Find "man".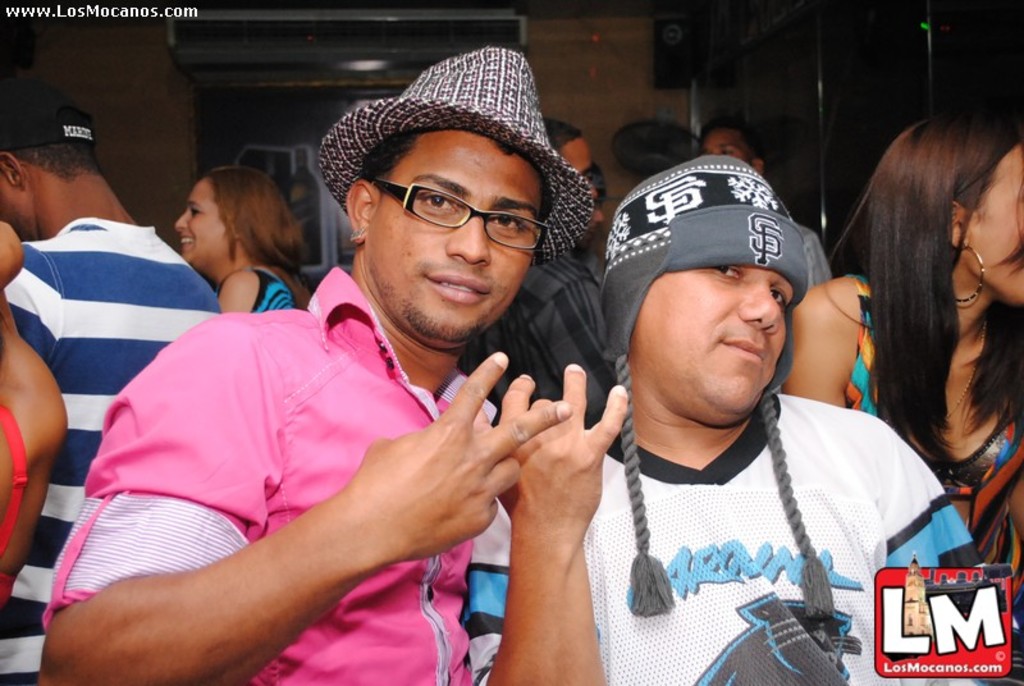
466, 124, 628, 427.
